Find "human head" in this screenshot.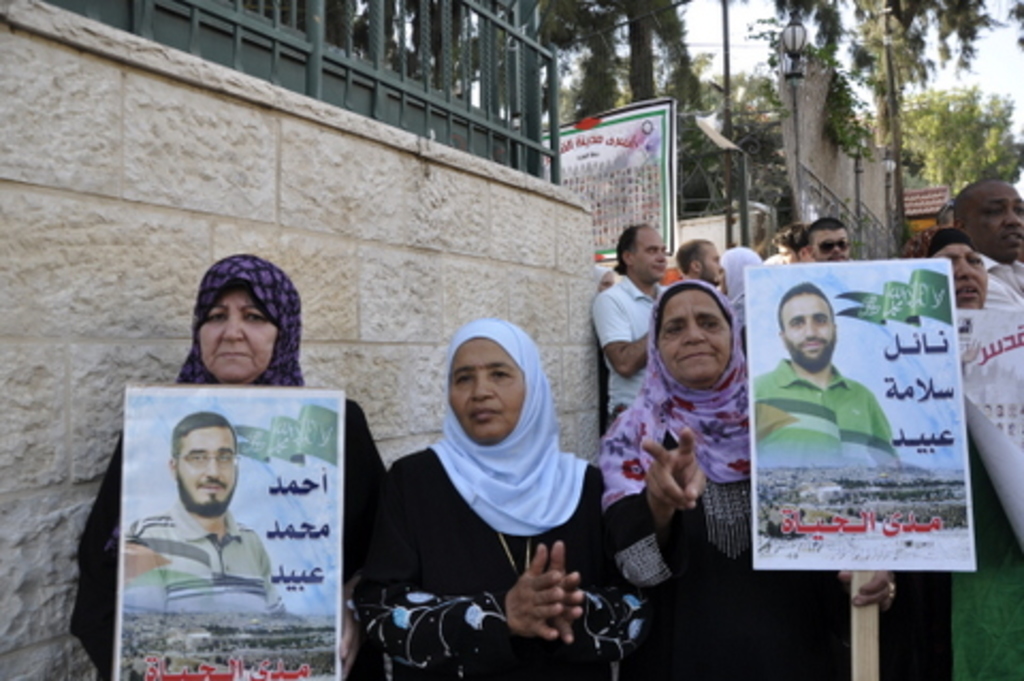
The bounding box for "human head" is <bbox>926, 233, 986, 305</bbox>.
